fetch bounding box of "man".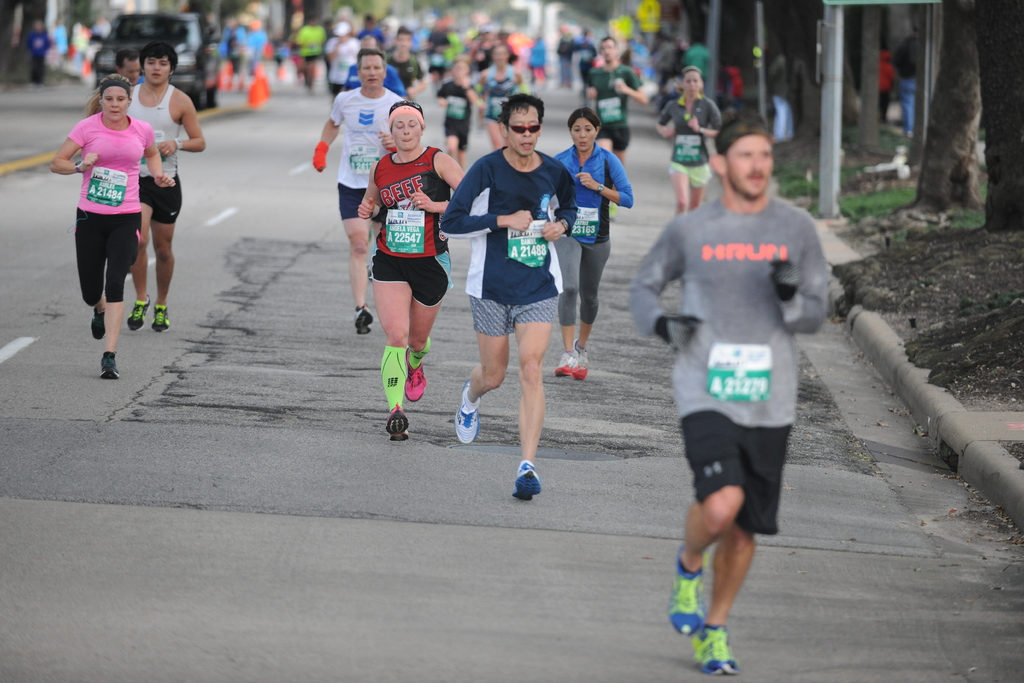
Bbox: region(116, 49, 141, 91).
